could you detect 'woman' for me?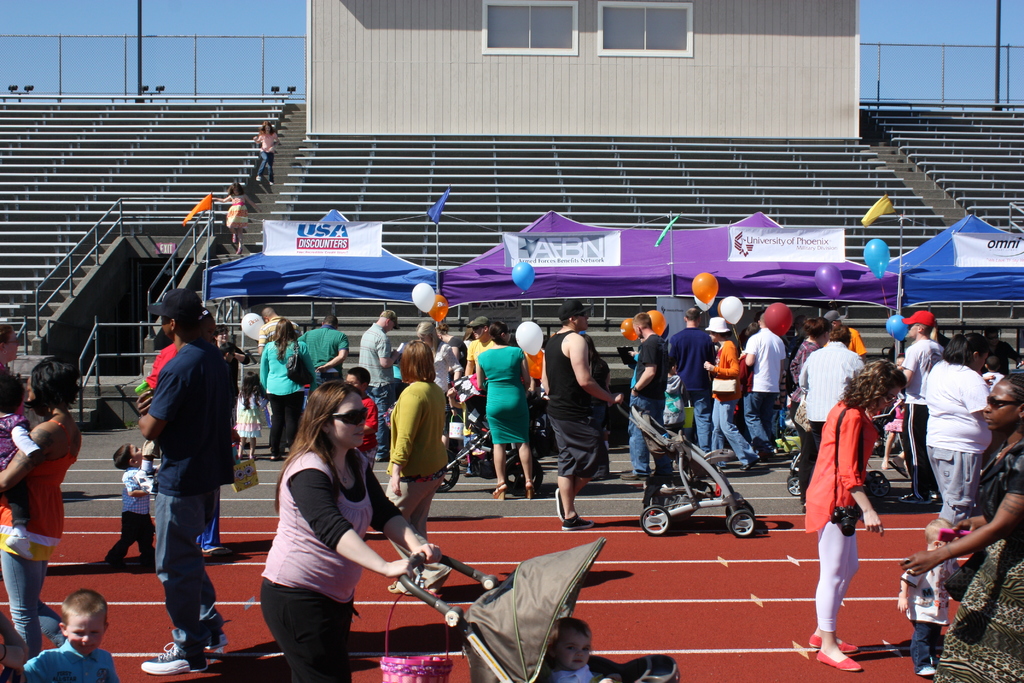
Detection result: select_region(805, 358, 907, 673).
